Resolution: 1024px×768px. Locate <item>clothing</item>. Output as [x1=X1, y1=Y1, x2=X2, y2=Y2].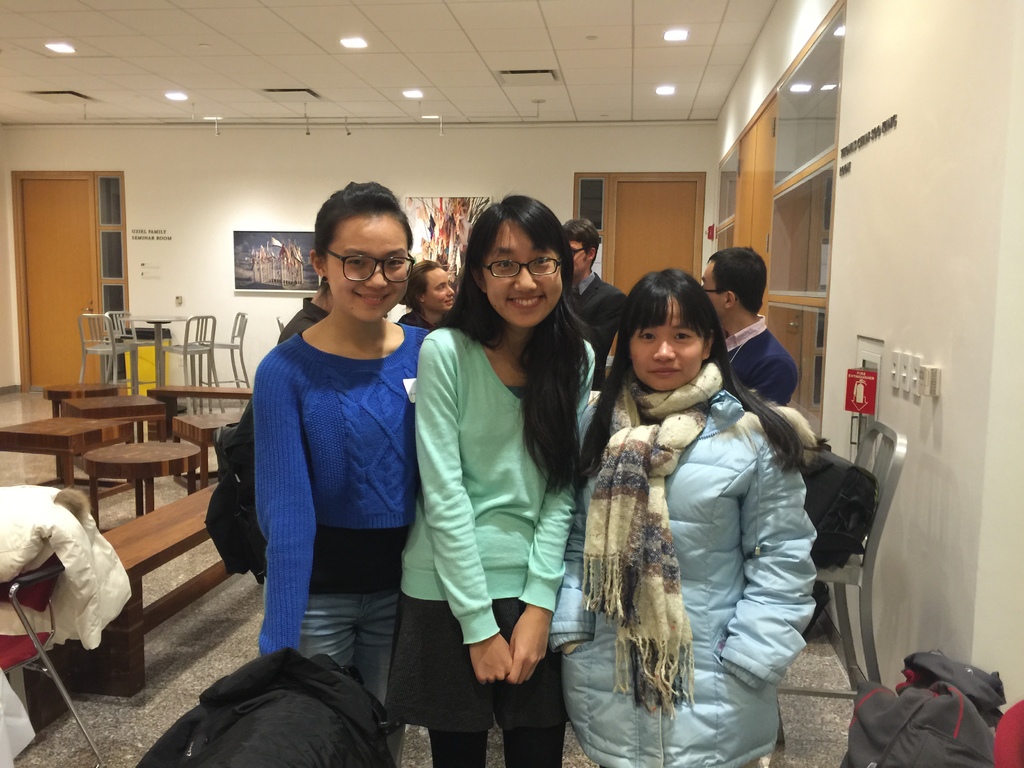
[x1=550, y1=319, x2=847, y2=767].
